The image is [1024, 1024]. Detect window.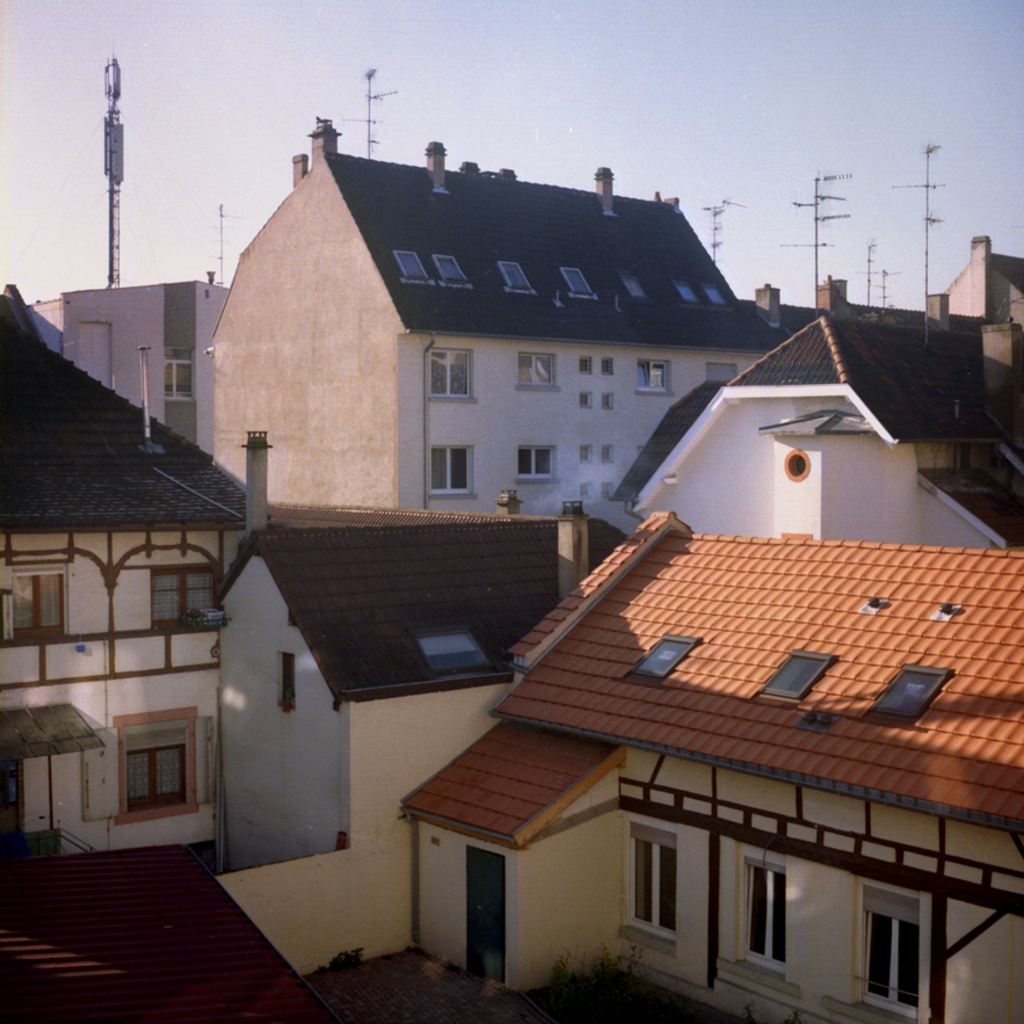
Detection: bbox=[849, 876, 935, 1021].
